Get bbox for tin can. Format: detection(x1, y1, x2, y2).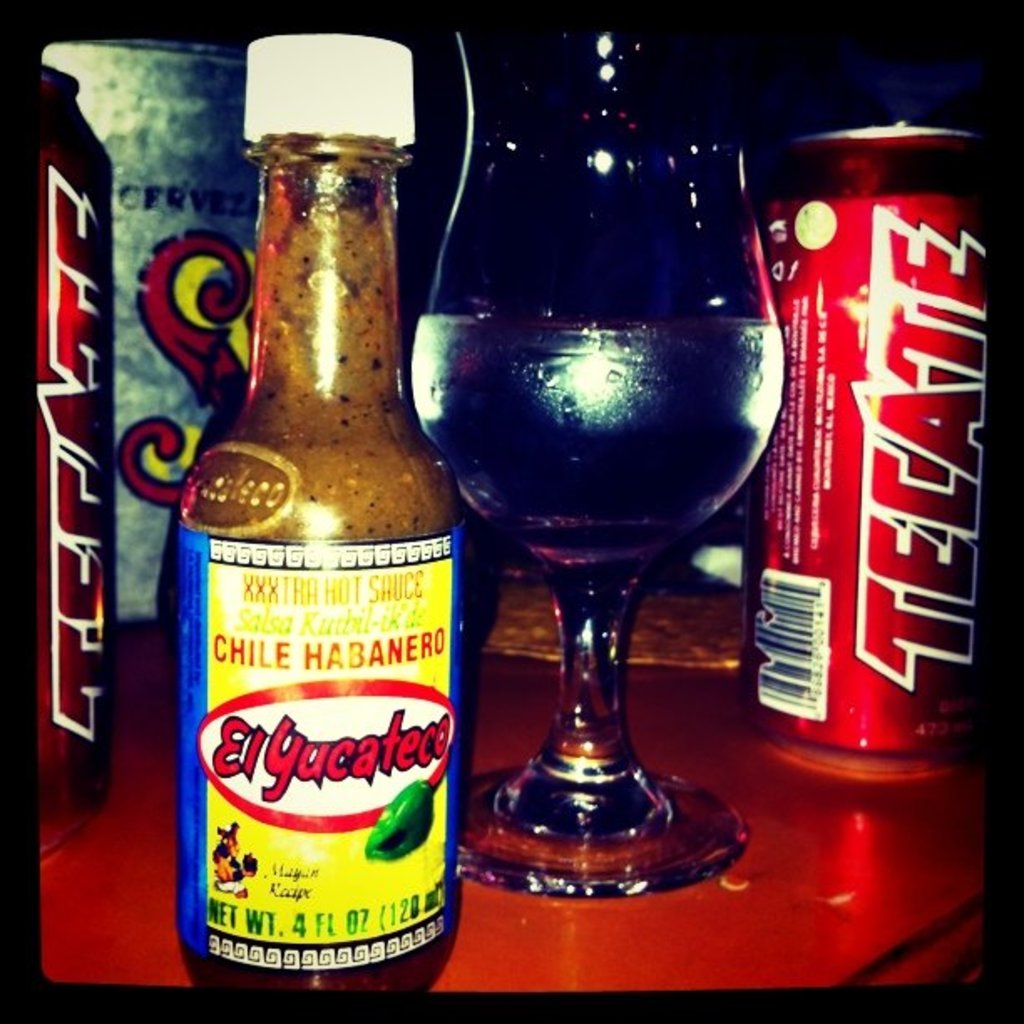
detection(736, 107, 994, 810).
